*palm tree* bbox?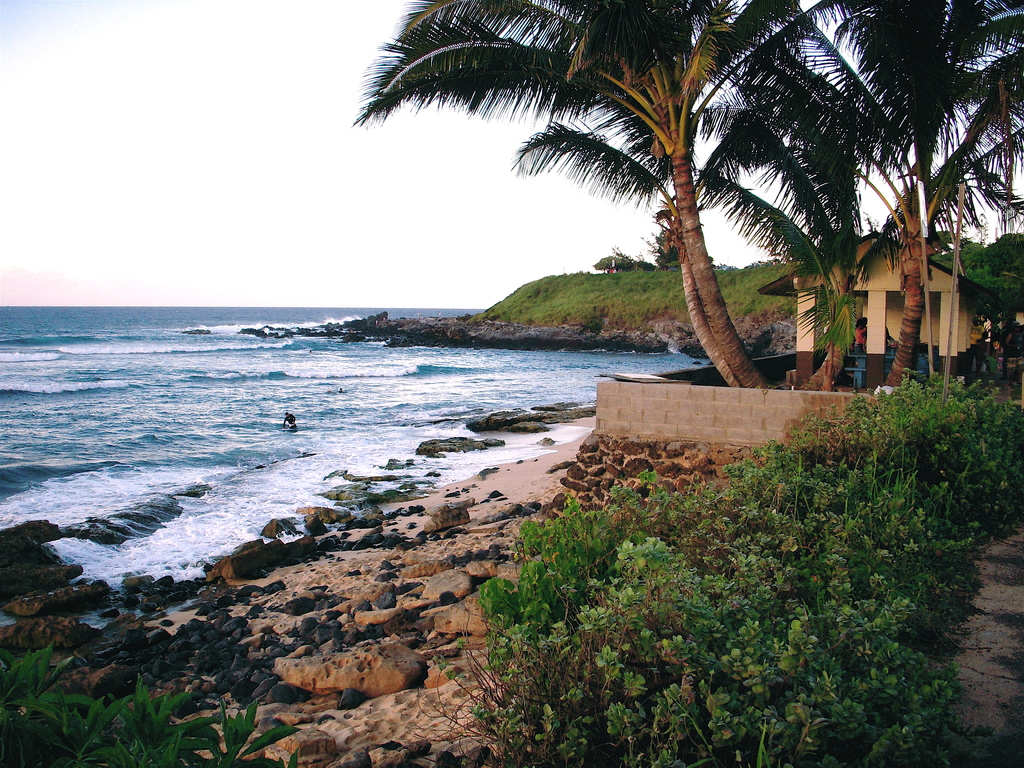
(692, 67, 870, 388)
